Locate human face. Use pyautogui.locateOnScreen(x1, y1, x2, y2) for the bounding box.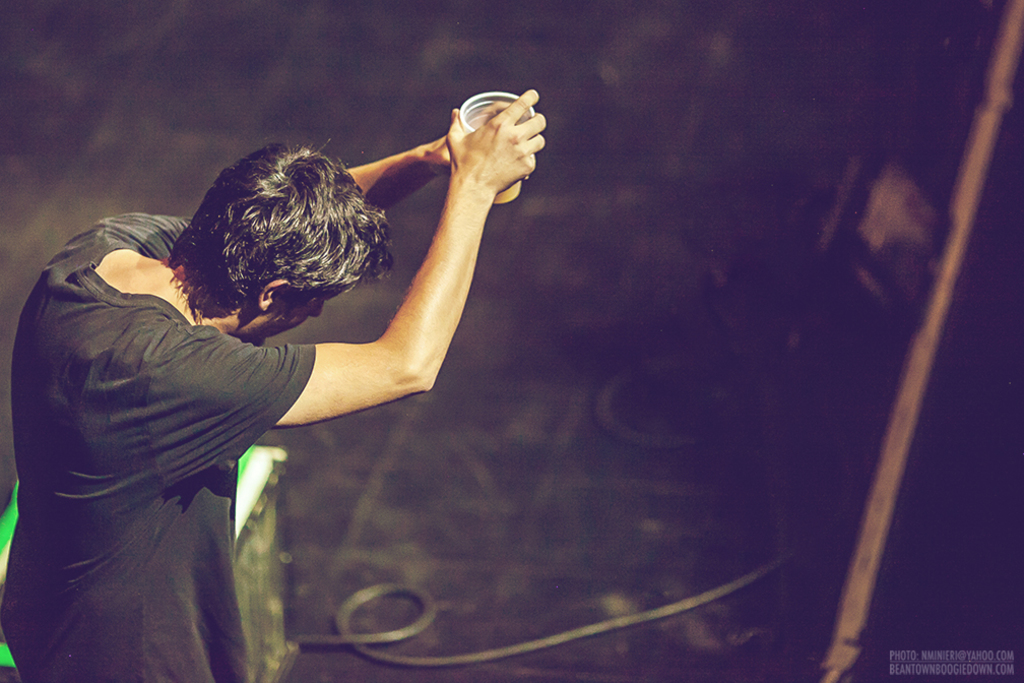
pyautogui.locateOnScreen(239, 283, 338, 343).
